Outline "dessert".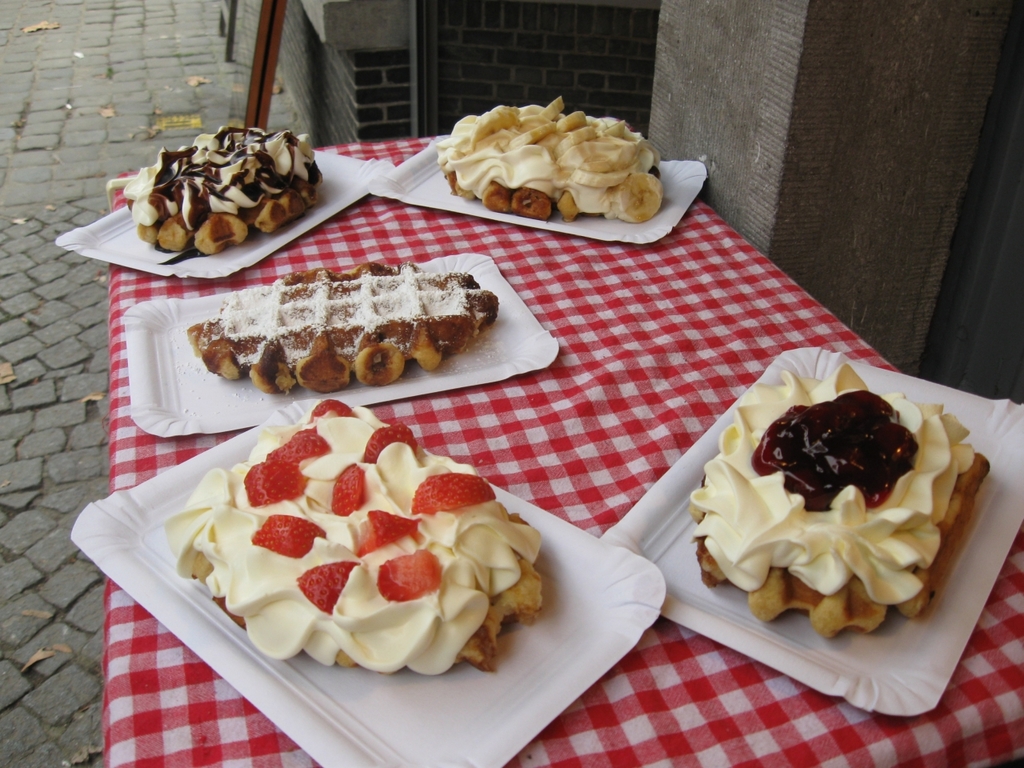
Outline: pyautogui.locateOnScreen(187, 263, 497, 386).
